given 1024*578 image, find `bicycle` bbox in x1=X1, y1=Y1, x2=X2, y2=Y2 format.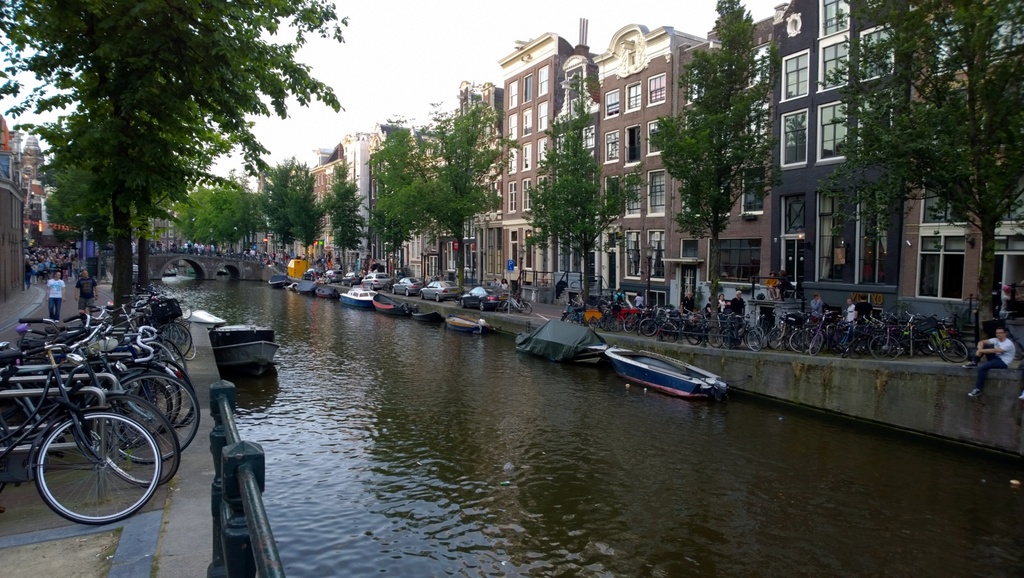
x1=0, y1=343, x2=188, y2=481.
